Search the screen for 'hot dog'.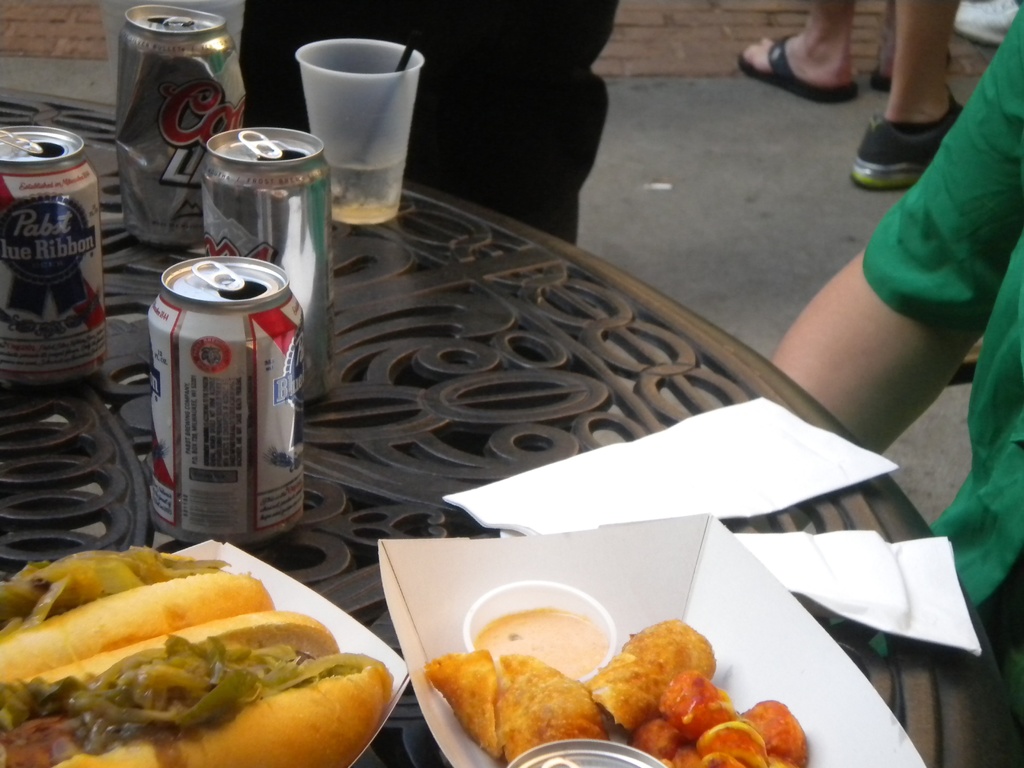
Found at {"left": 0, "top": 602, "right": 395, "bottom": 767}.
